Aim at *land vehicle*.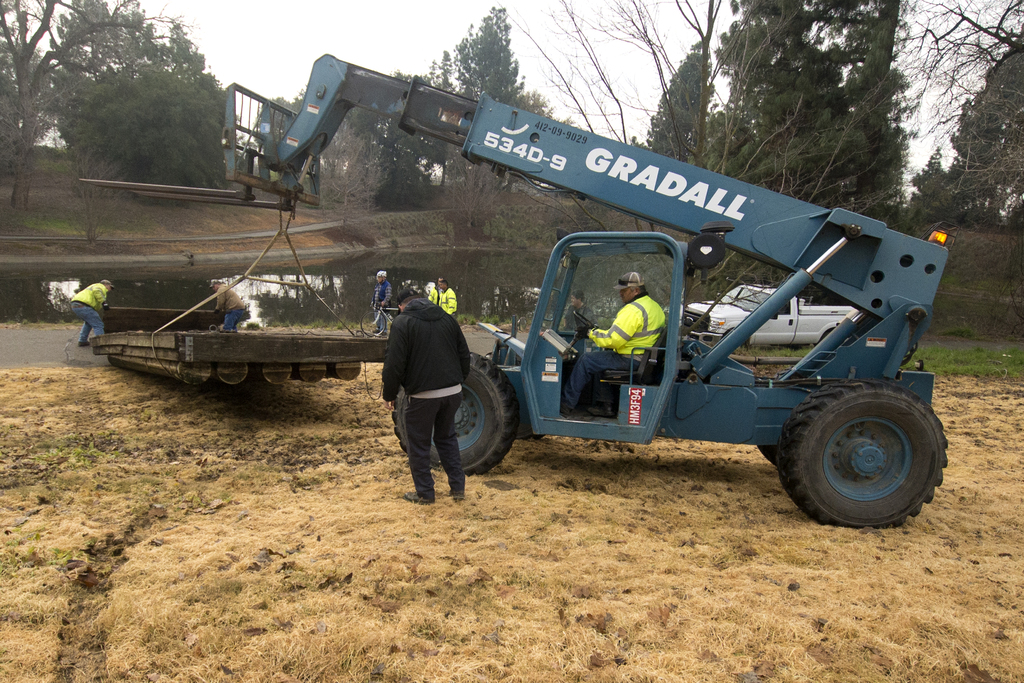
Aimed at {"x1": 100, "y1": 112, "x2": 1018, "y2": 513}.
